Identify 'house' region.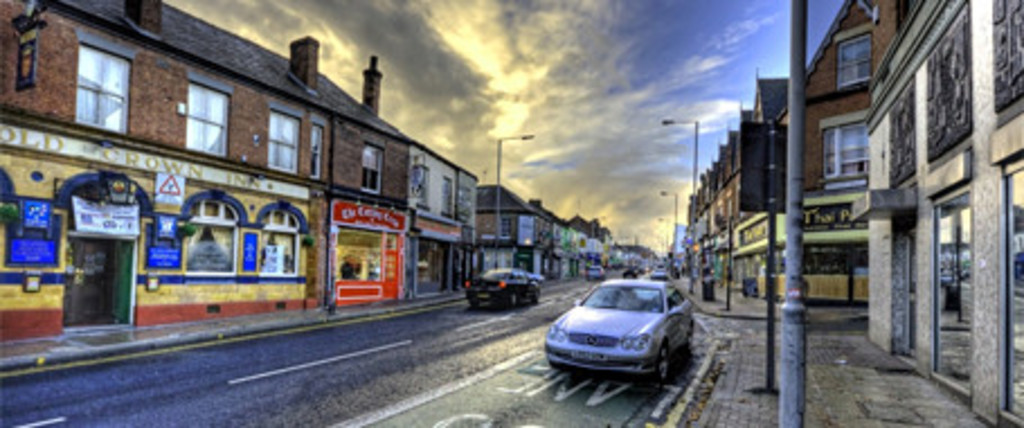
Region: [x1=315, y1=52, x2=416, y2=295].
